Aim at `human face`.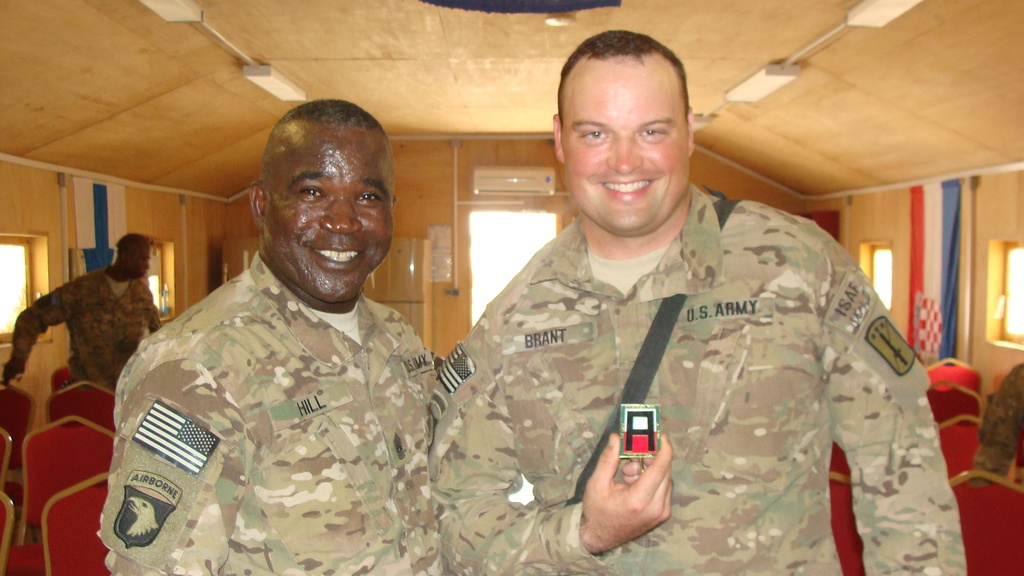
Aimed at [left=124, top=248, right=154, bottom=284].
